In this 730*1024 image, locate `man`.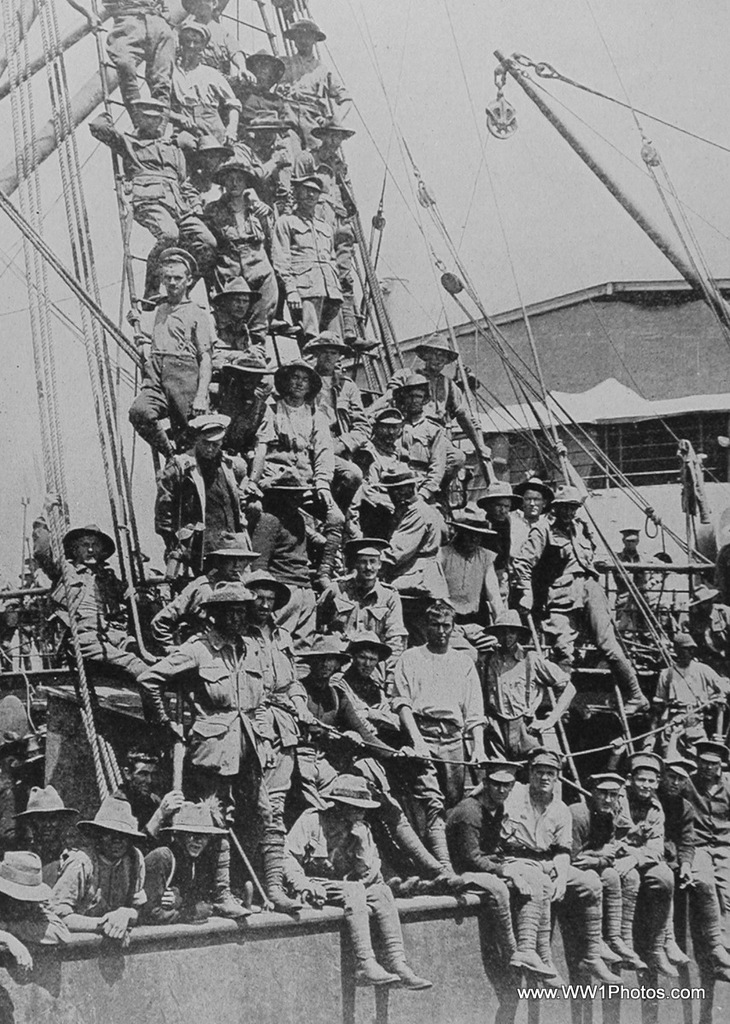
Bounding box: detection(443, 531, 509, 624).
